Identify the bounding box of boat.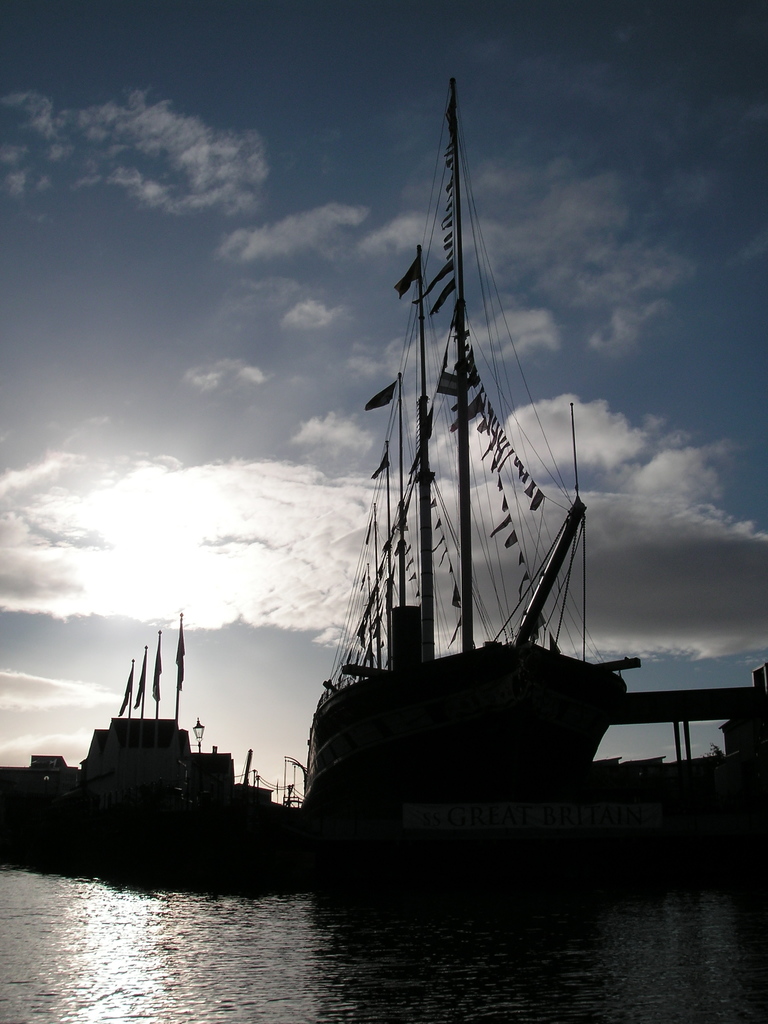
[2,604,296,845].
